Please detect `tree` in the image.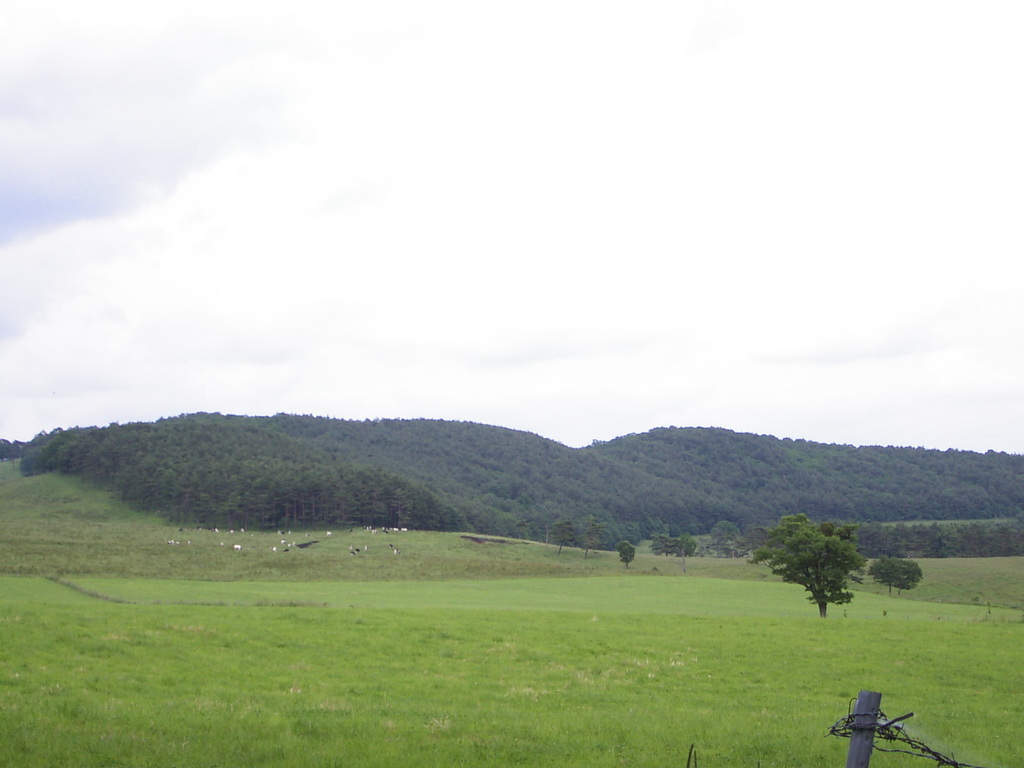
<box>868,554,899,591</box>.
